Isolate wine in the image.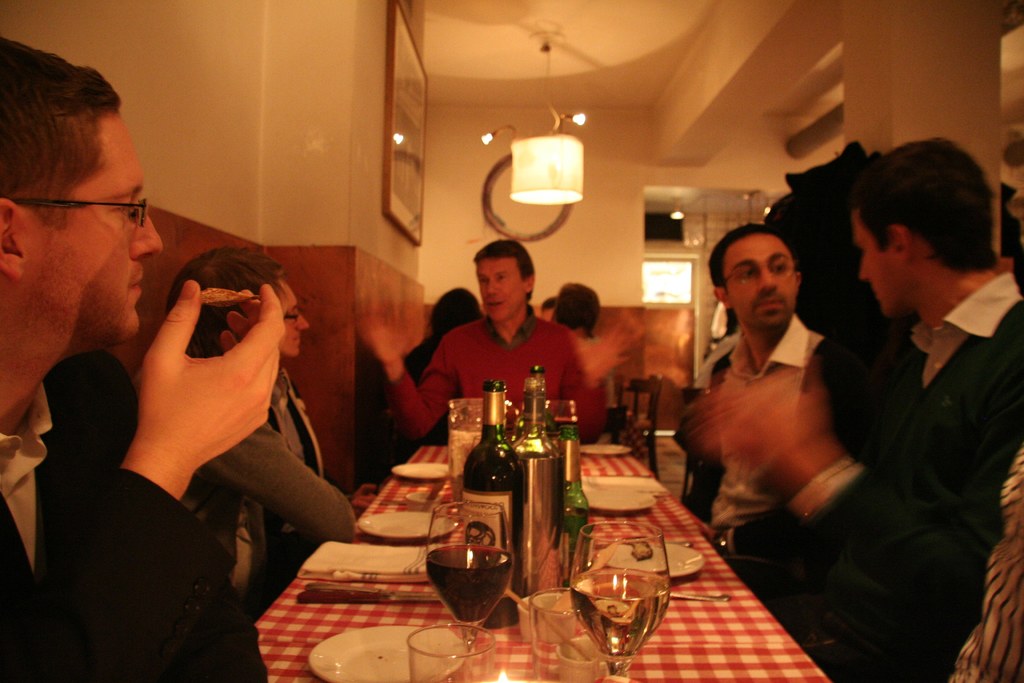
Isolated region: x1=507 y1=375 x2=559 y2=456.
